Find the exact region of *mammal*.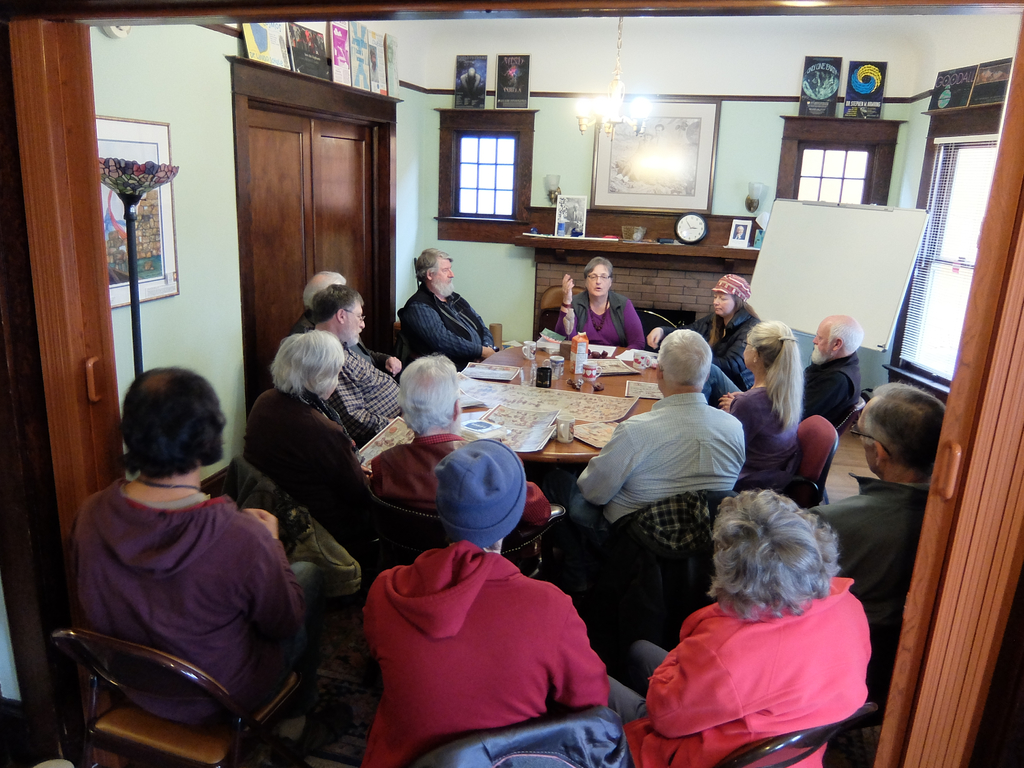
Exact region: left=734, top=225, right=741, bottom=238.
